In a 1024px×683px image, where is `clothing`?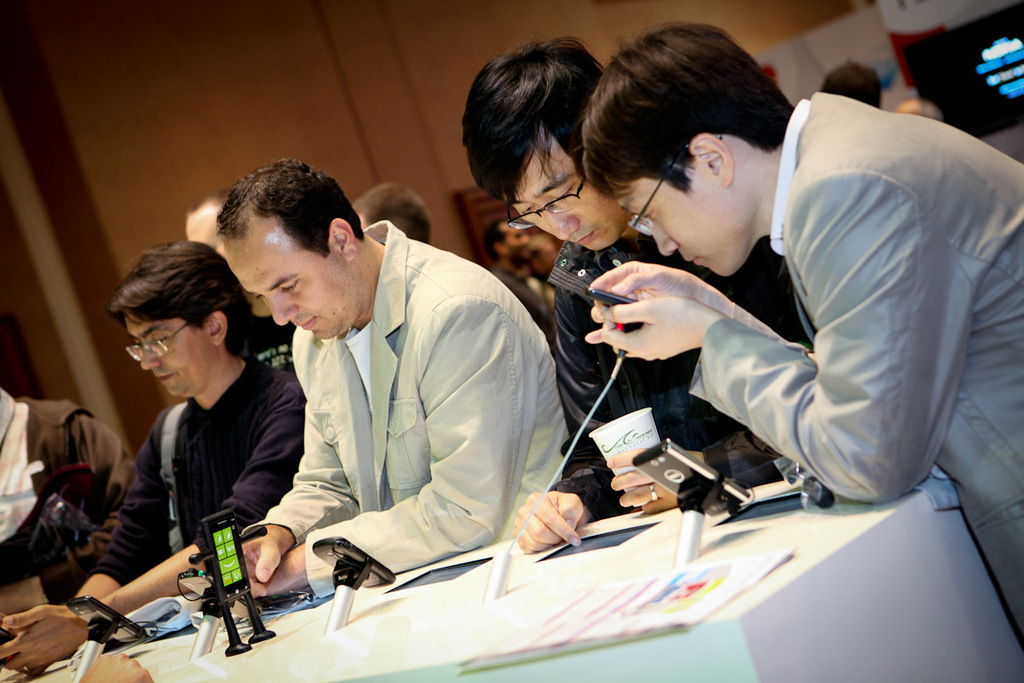
(x1=209, y1=216, x2=561, y2=618).
